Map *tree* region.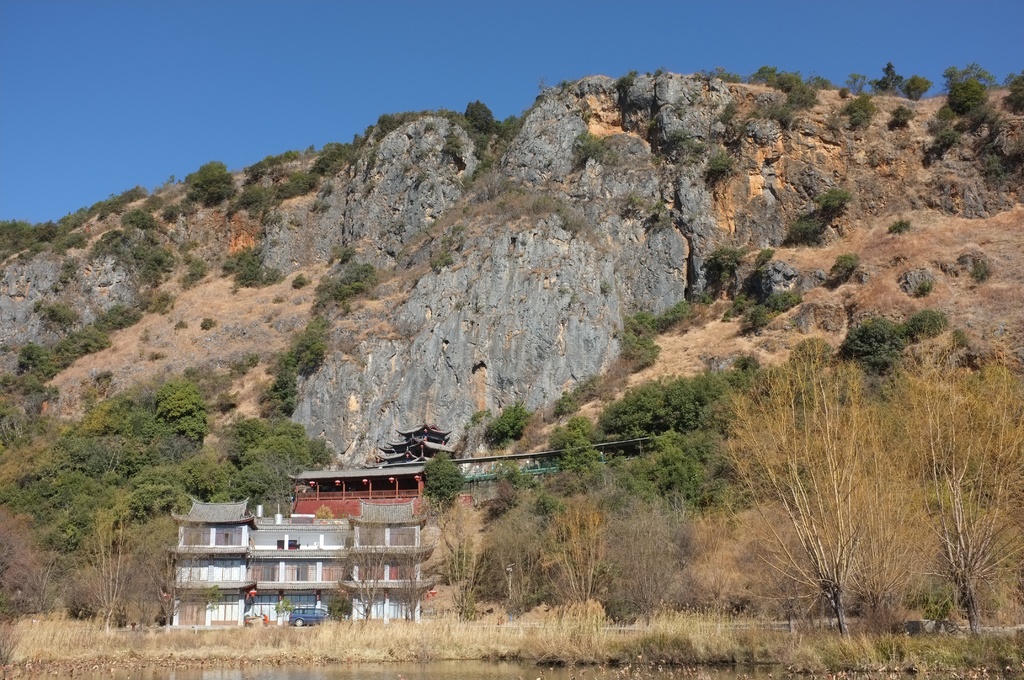
Mapped to box=[902, 75, 936, 101].
